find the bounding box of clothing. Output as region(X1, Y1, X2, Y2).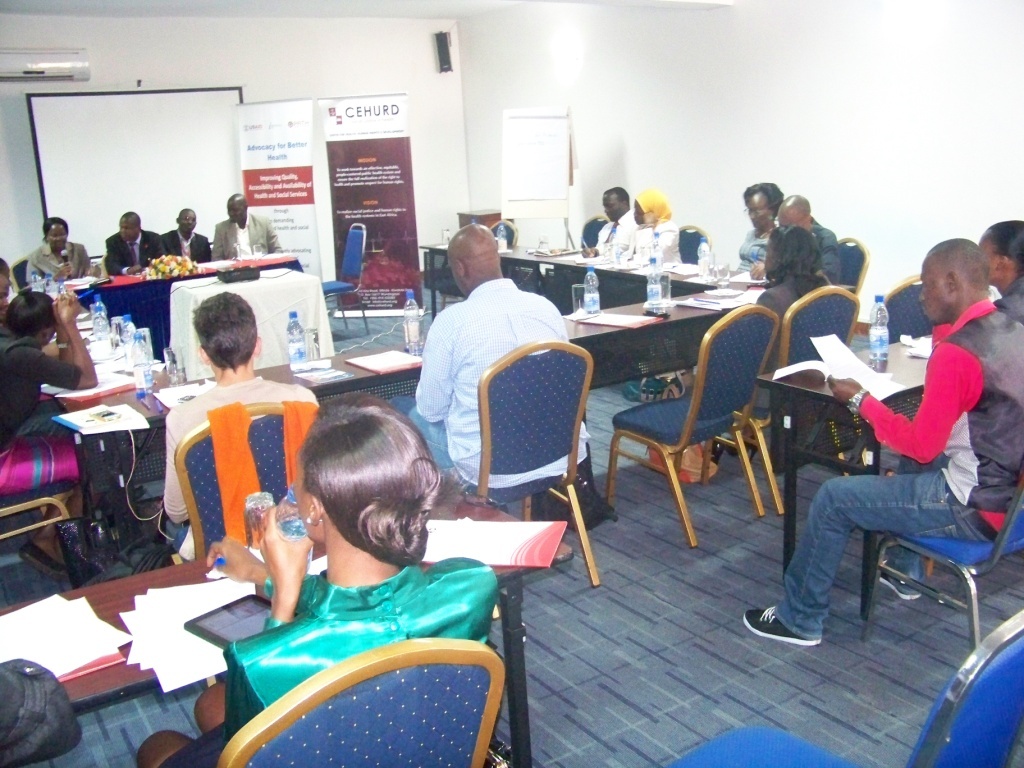
region(223, 566, 488, 740).
